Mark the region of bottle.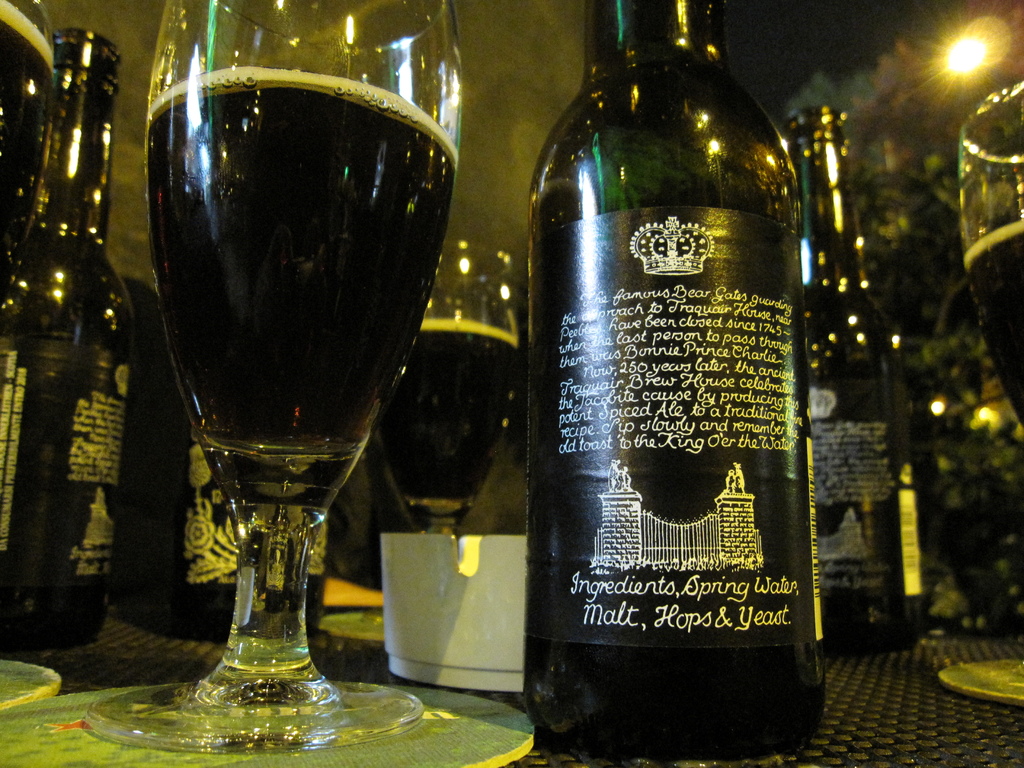
Region: <region>780, 108, 922, 644</region>.
